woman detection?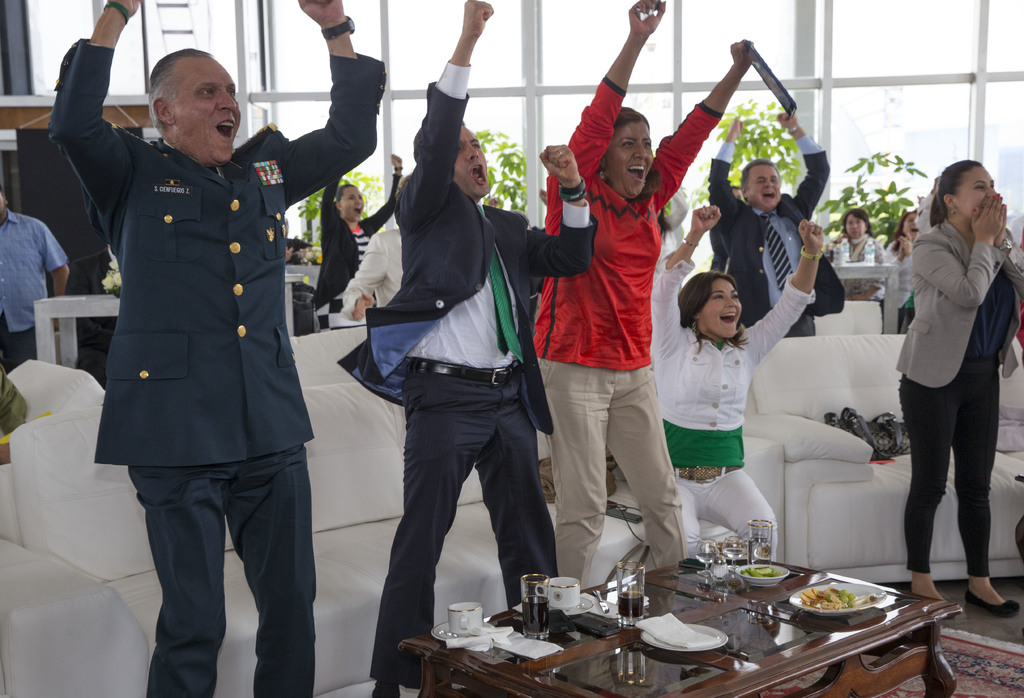
x1=886 y1=209 x2=924 y2=312
